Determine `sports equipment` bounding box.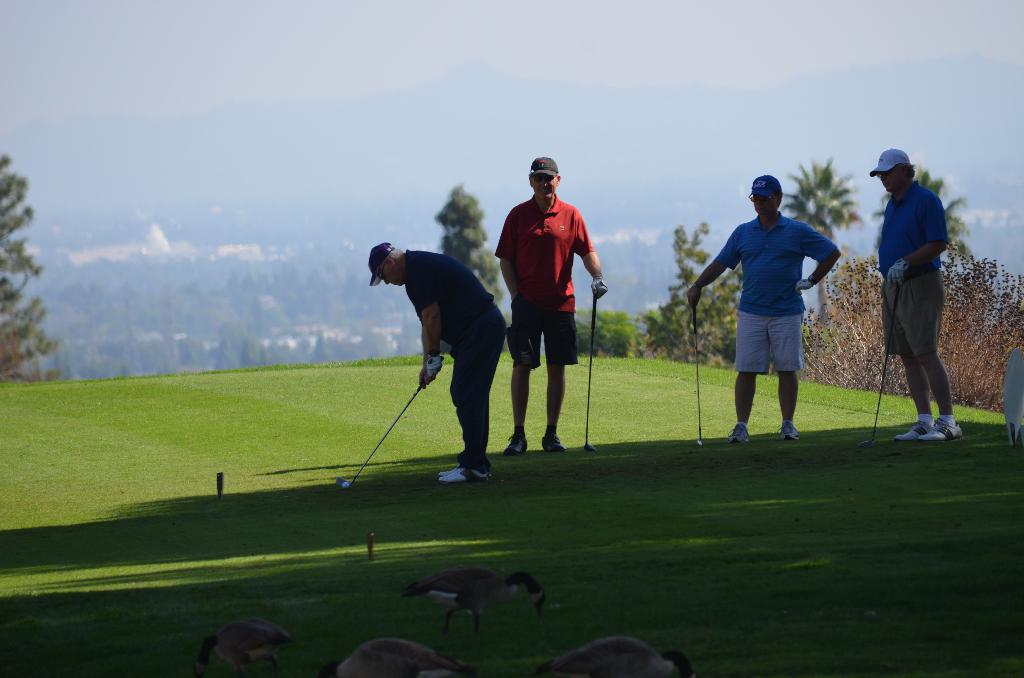
Determined: [856, 282, 899, 452].
